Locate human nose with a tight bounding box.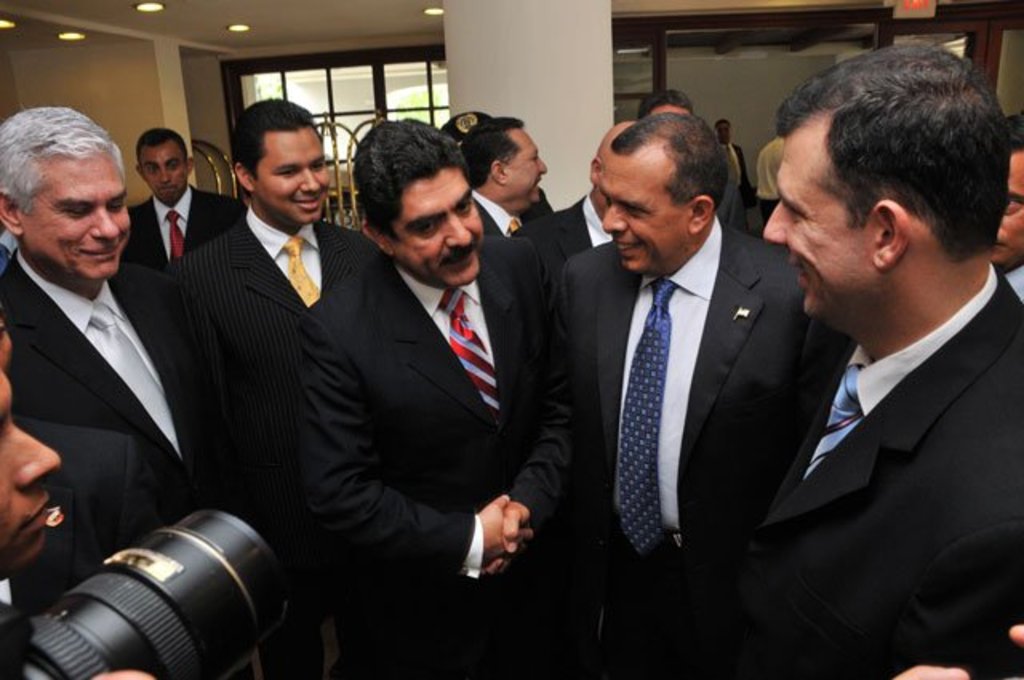
detection(296, 165, 318, 194).
